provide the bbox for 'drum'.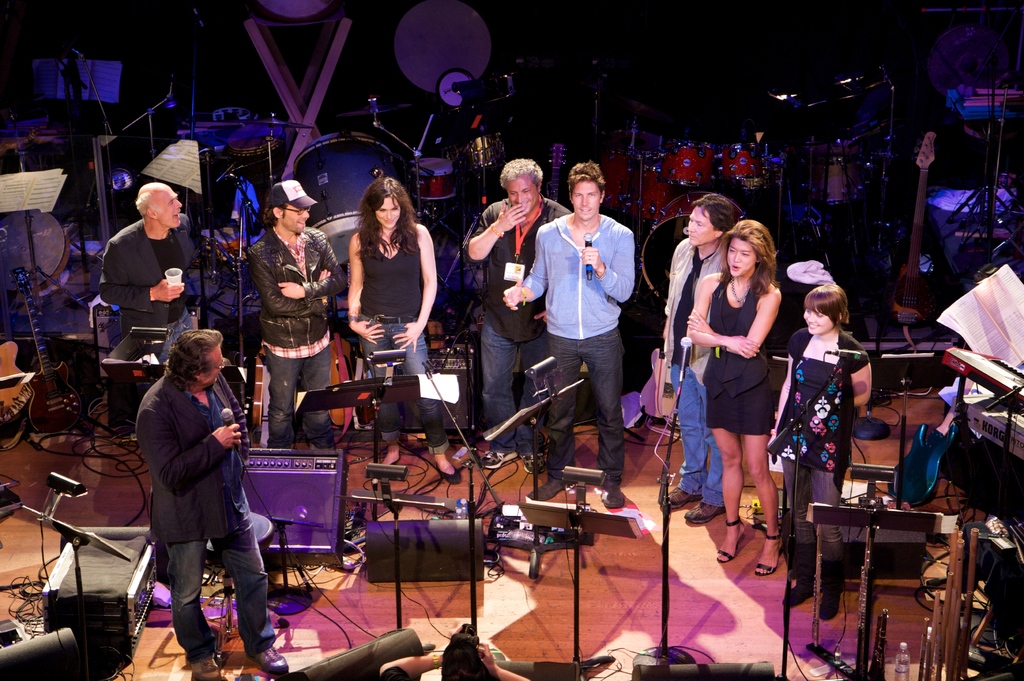
410,158,455,202.
